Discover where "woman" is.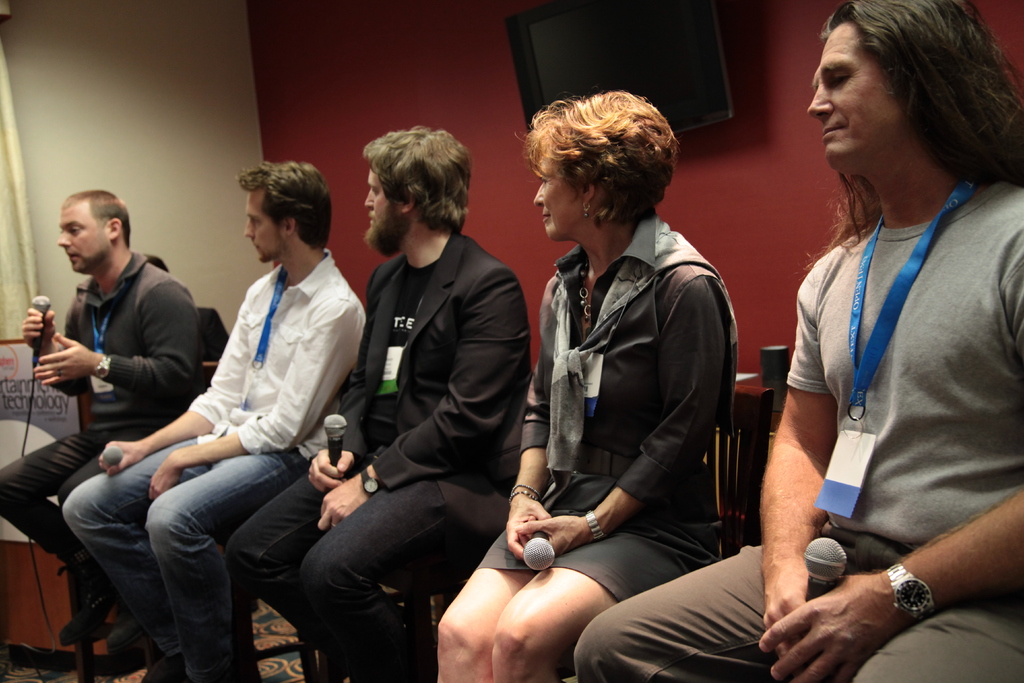
Discovered at 432:92:736:682.
